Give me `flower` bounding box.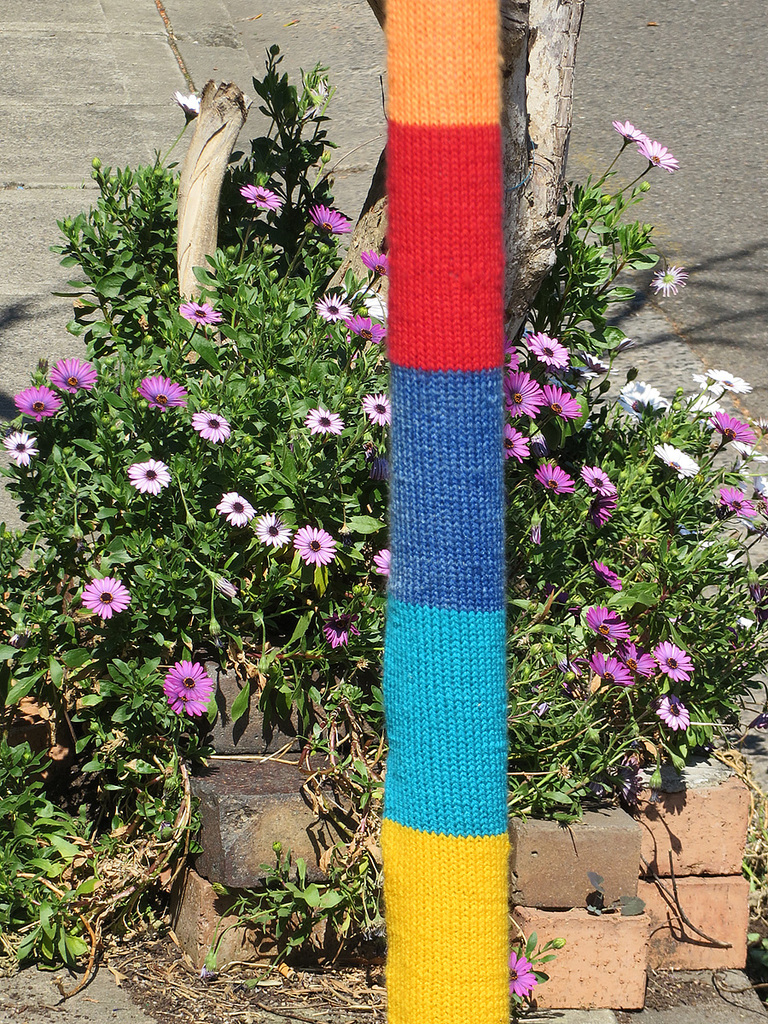
region(507, 956, 542, 1000).
